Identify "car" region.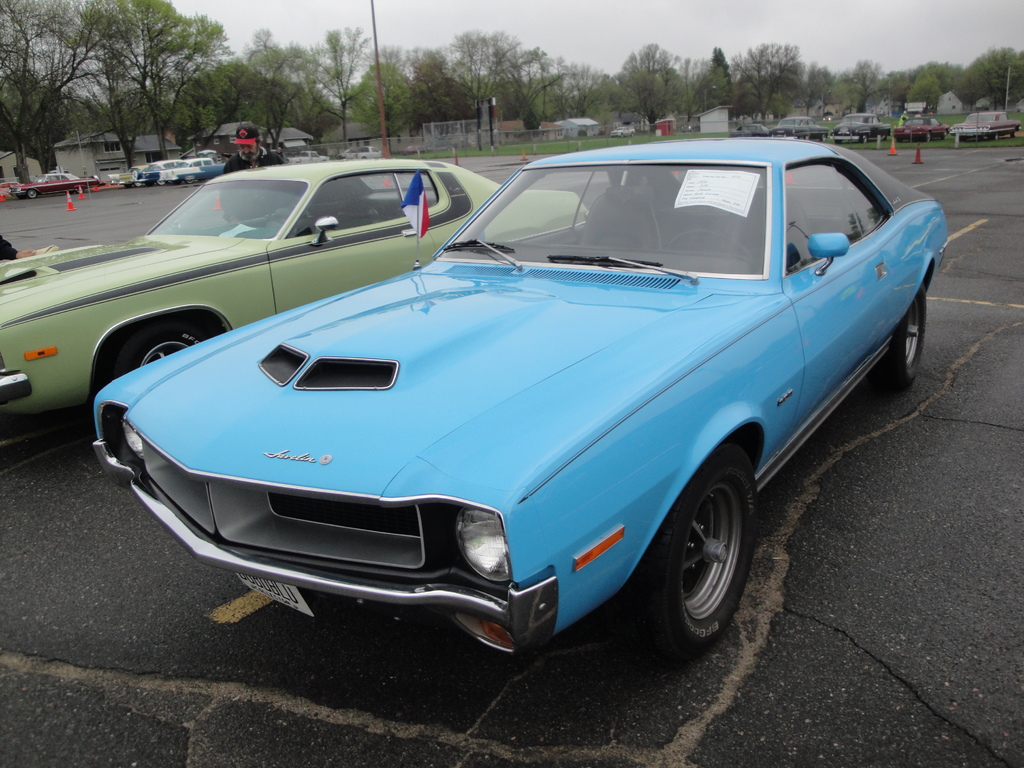
Region: {"left": 80, "top": 132, "right": 954, "bottom": 660}.
